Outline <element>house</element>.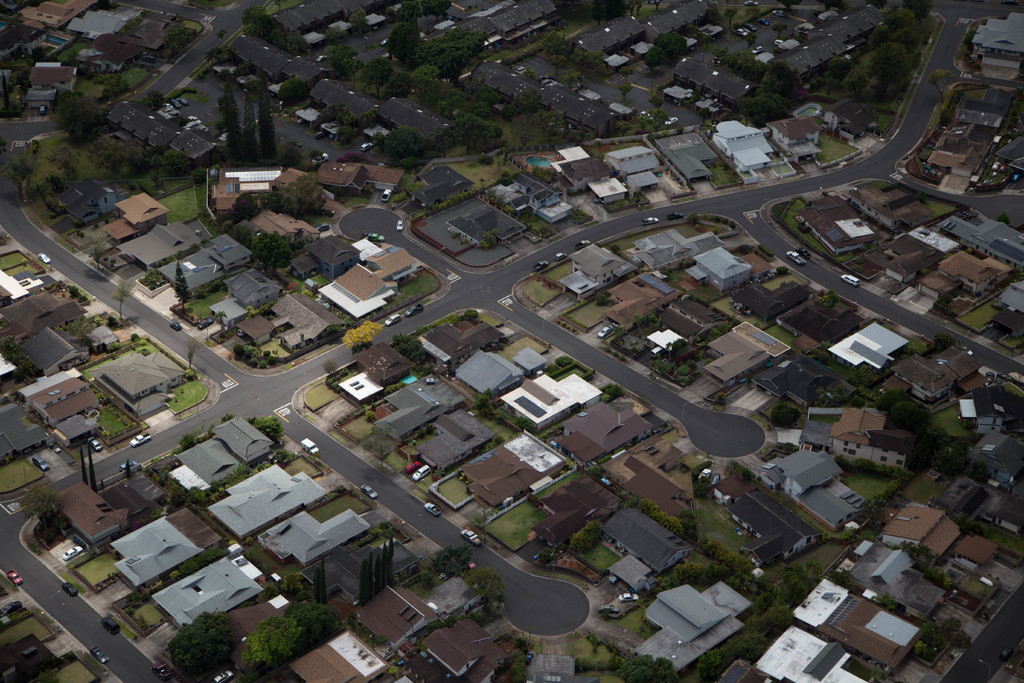
Outline: [310, 156, 405, 199].
